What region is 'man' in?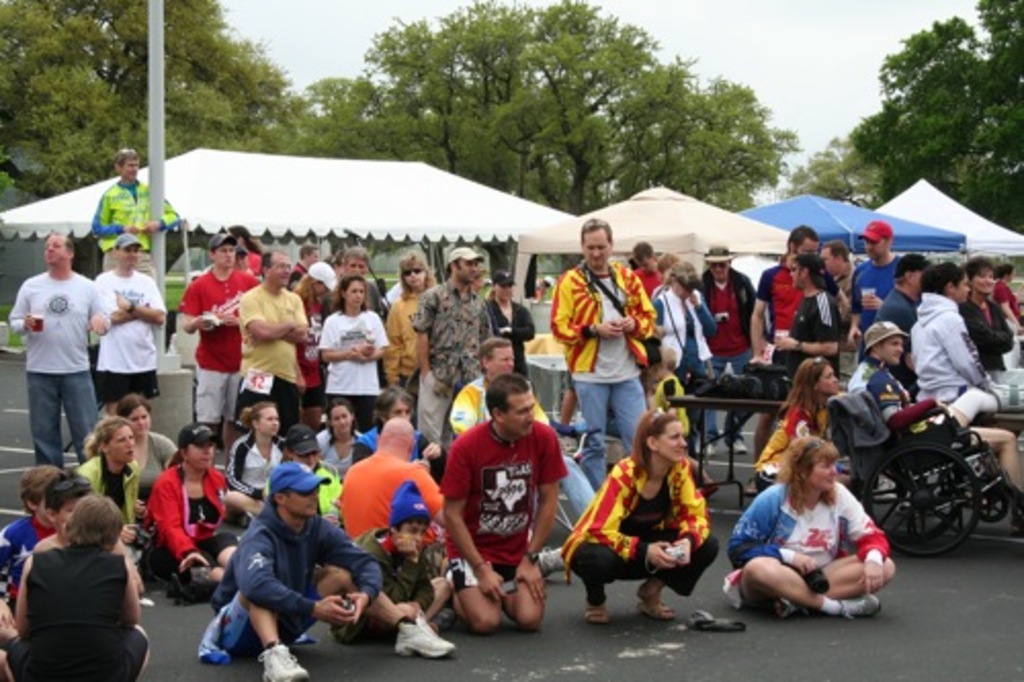
868, 248, 913, 414.
